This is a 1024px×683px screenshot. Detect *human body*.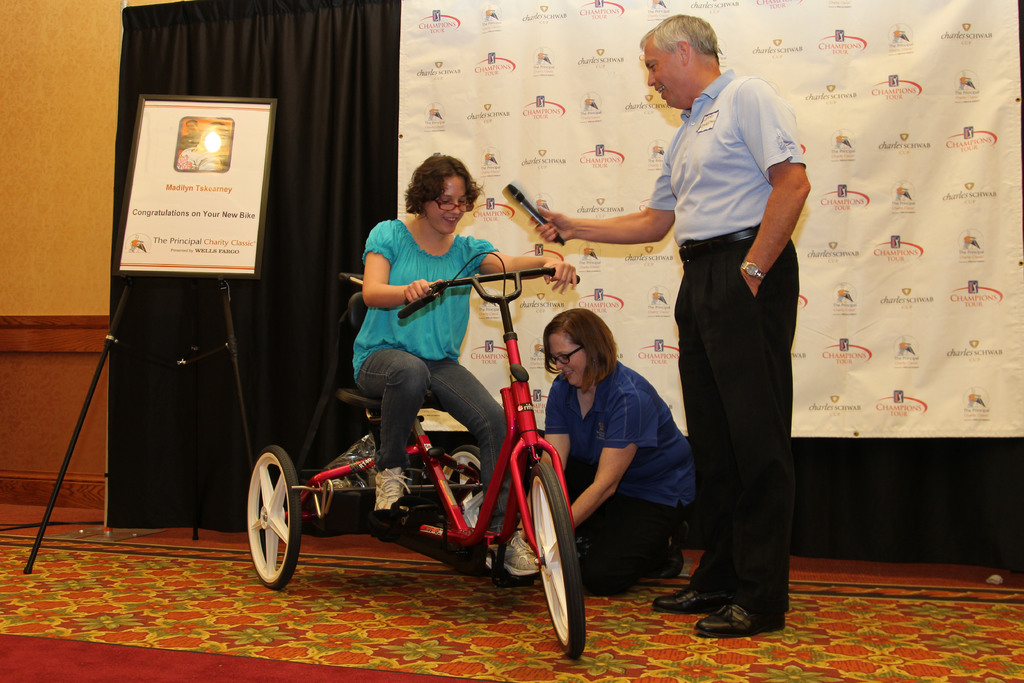
471/362/707/601.
